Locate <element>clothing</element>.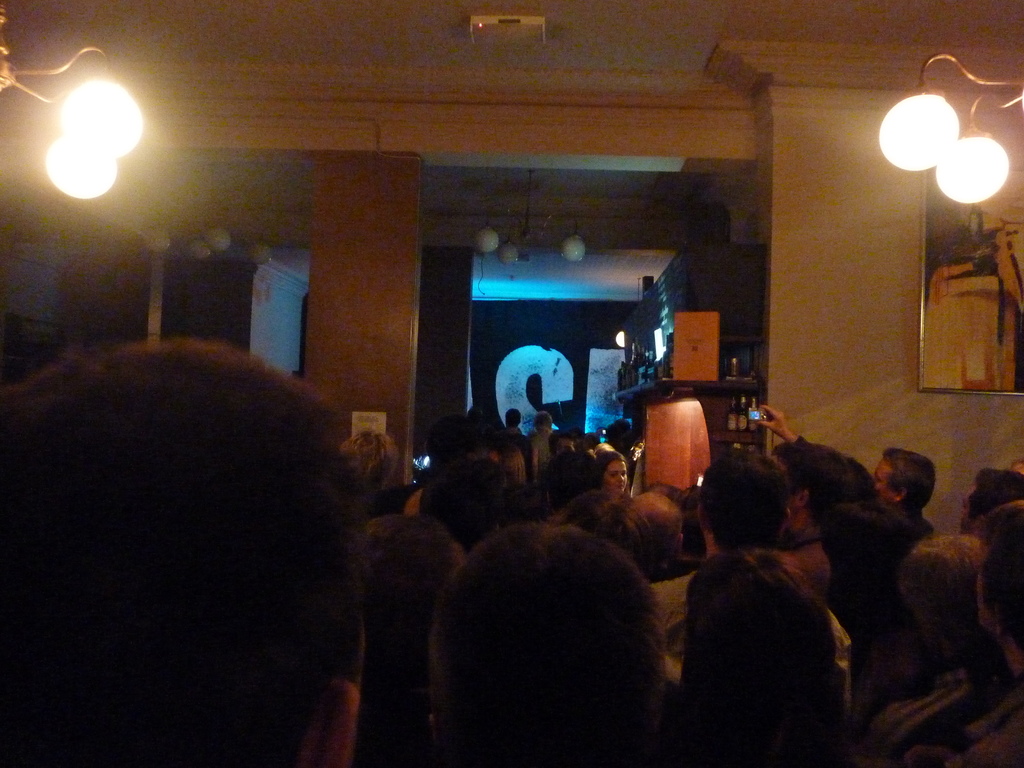
Bounding box: 911 509 936 536.
